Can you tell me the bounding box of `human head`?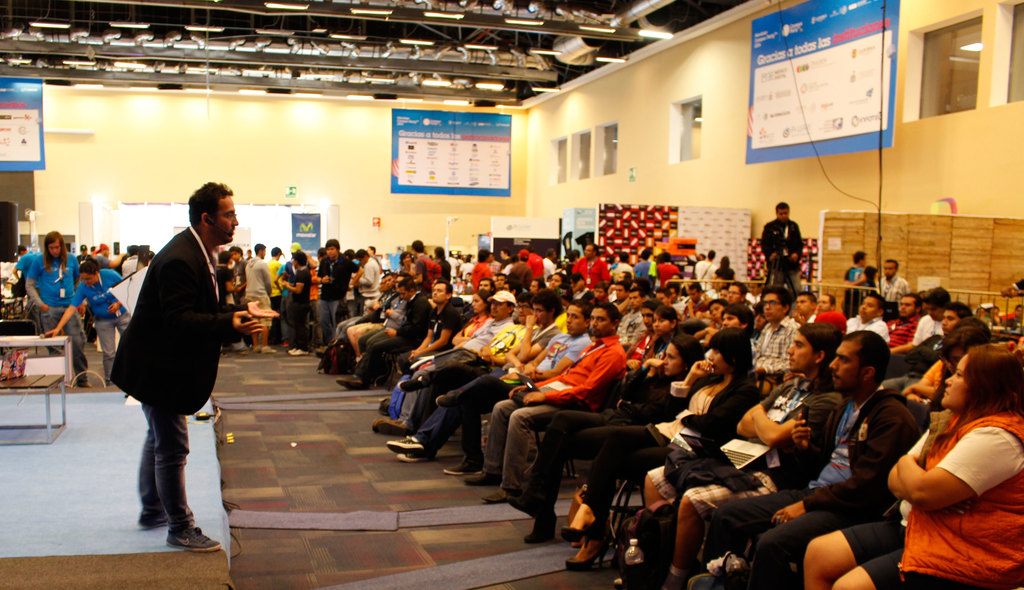
<box>498,245,510,264</box>.
